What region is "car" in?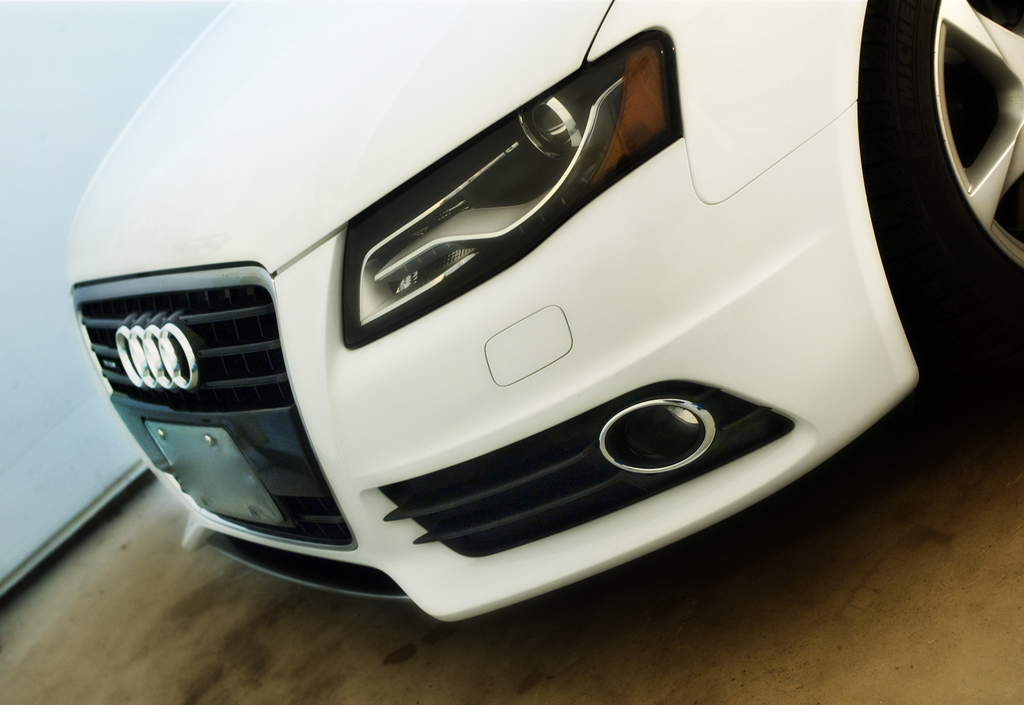
detection(54, 2, 930, 615).
